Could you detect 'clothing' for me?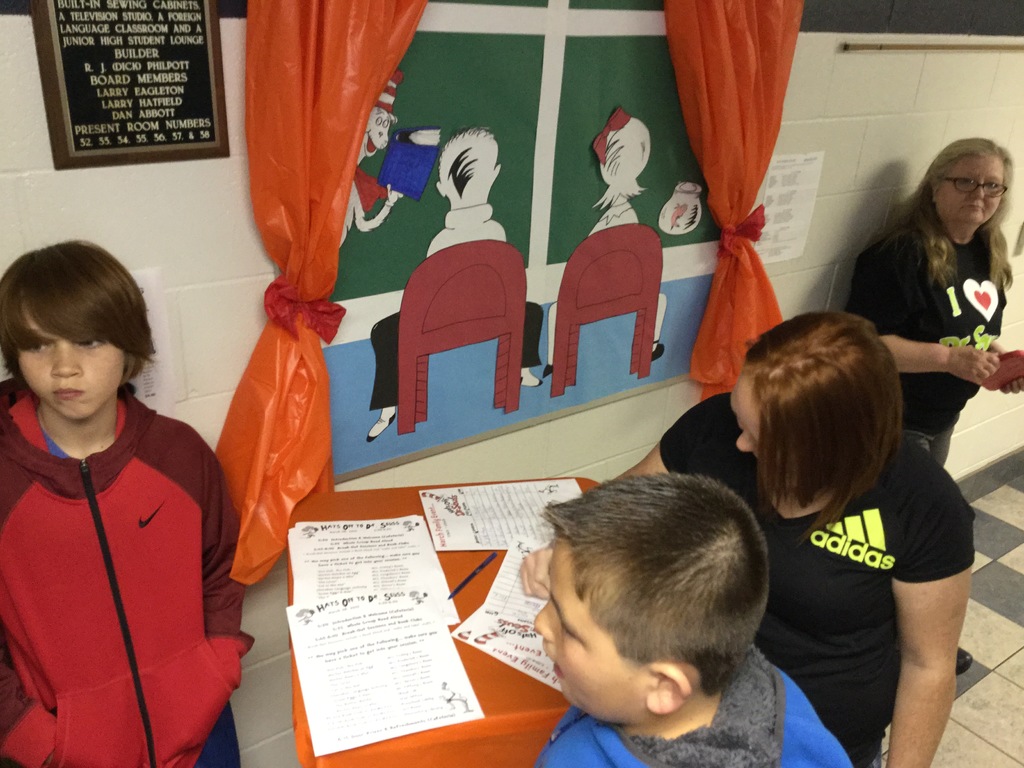
Detection result: [0, 375, 260, 767].
